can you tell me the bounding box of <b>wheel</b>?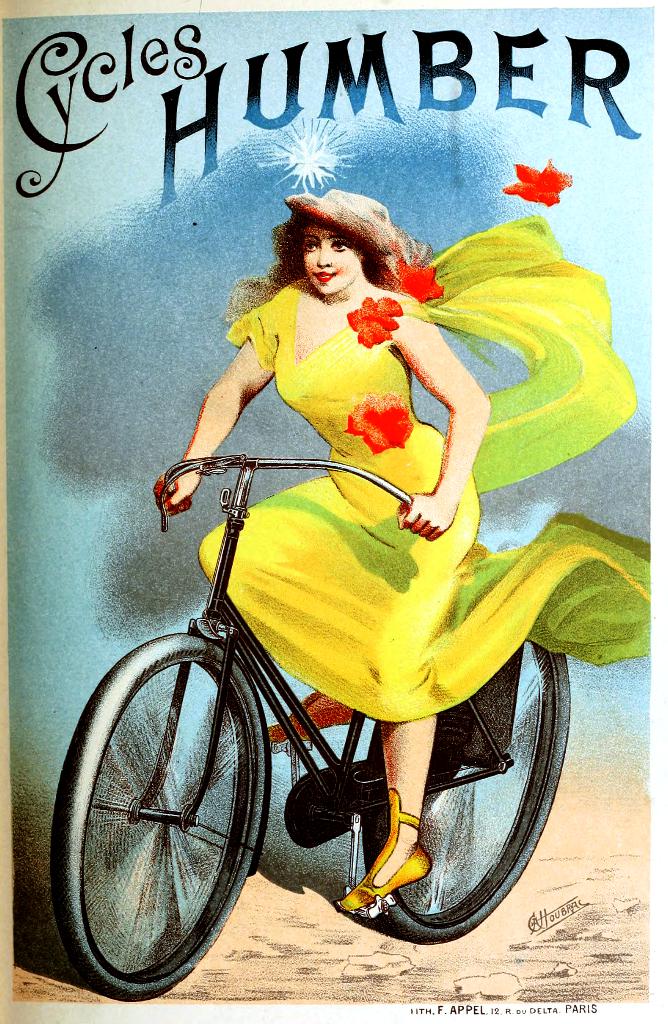
box=[358, 637, 568, 943].
